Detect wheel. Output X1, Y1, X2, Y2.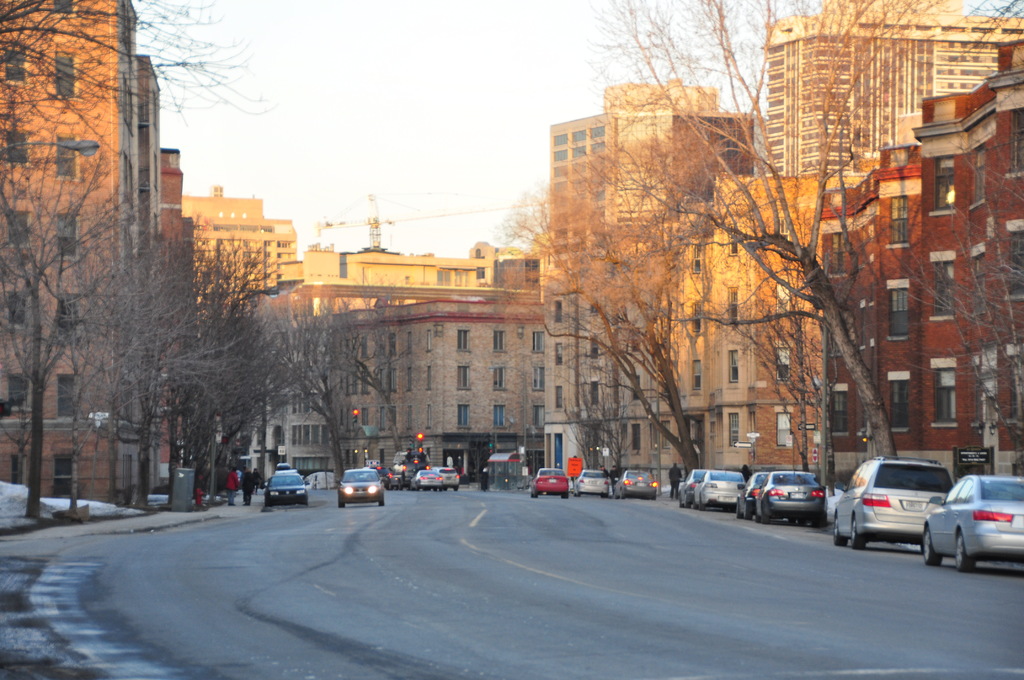
956, 544, 971, 571.
